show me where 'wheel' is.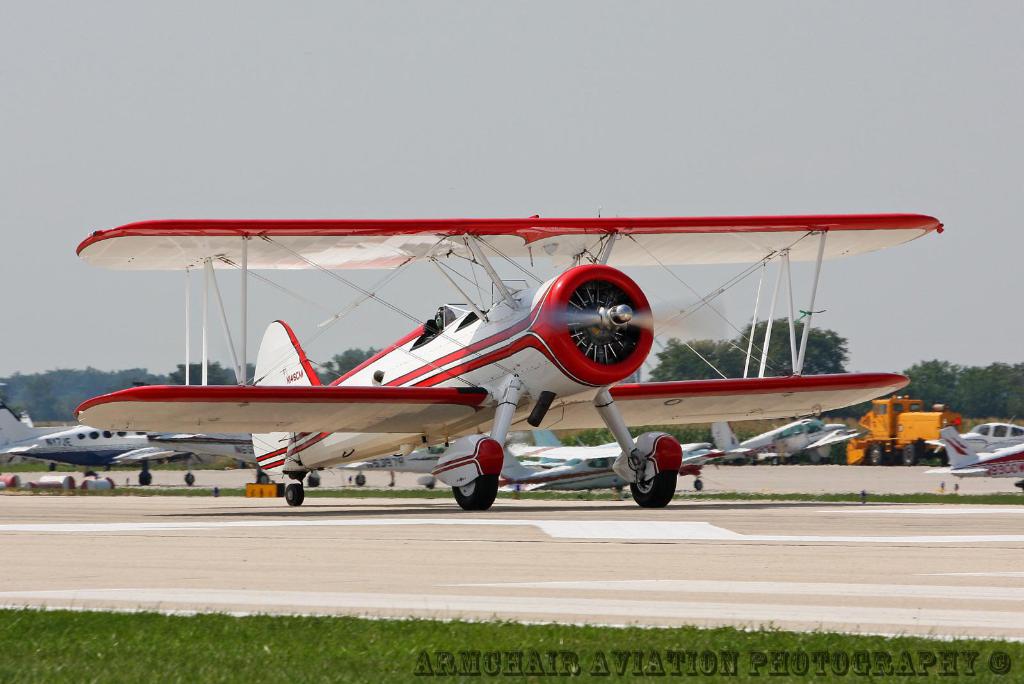
'wheel' is at (x1=867, y1=446, x2=881, y2=462).
